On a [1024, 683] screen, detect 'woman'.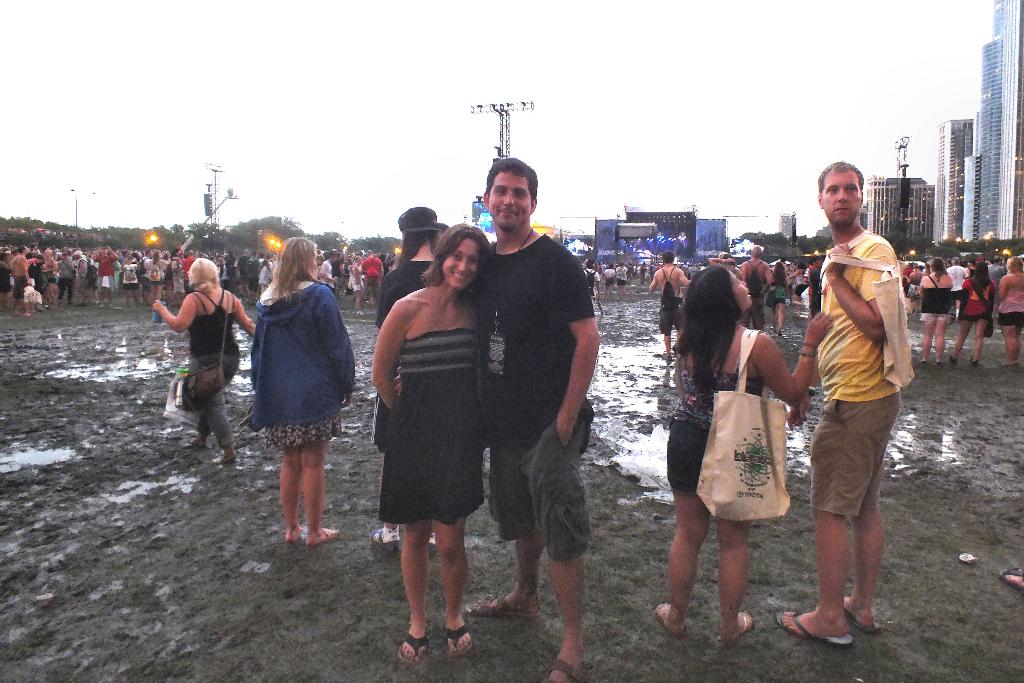
<region>947, 260, 993, 363</region>.
